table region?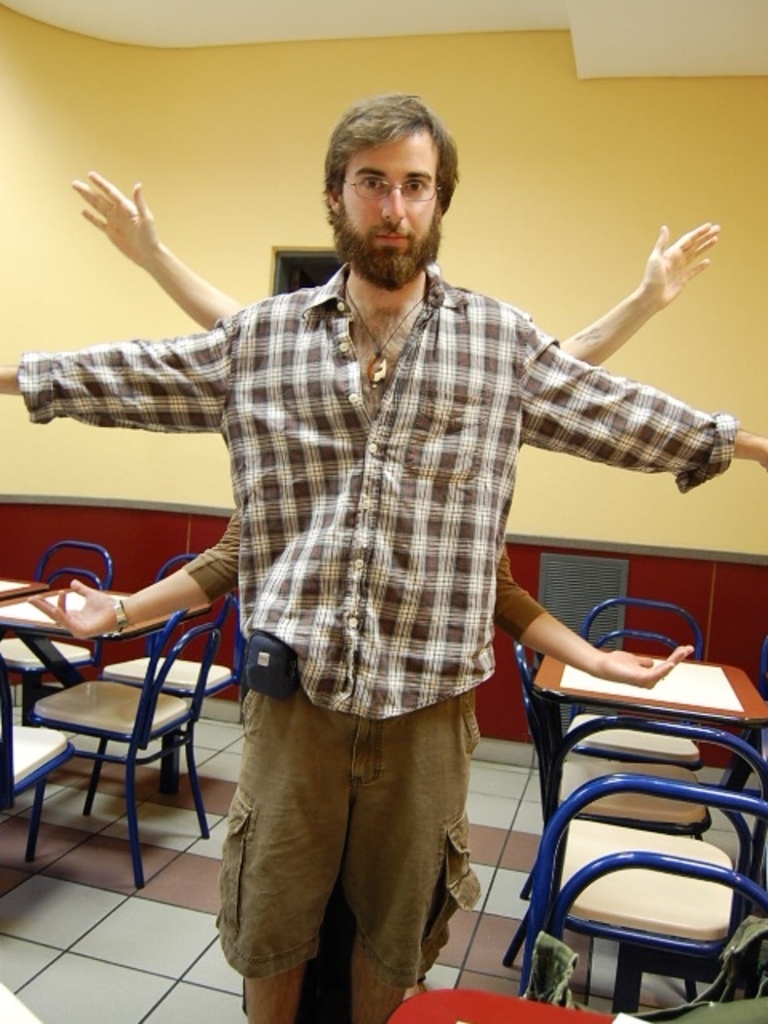
x1=0 y1=590 x2=210 y2=643
